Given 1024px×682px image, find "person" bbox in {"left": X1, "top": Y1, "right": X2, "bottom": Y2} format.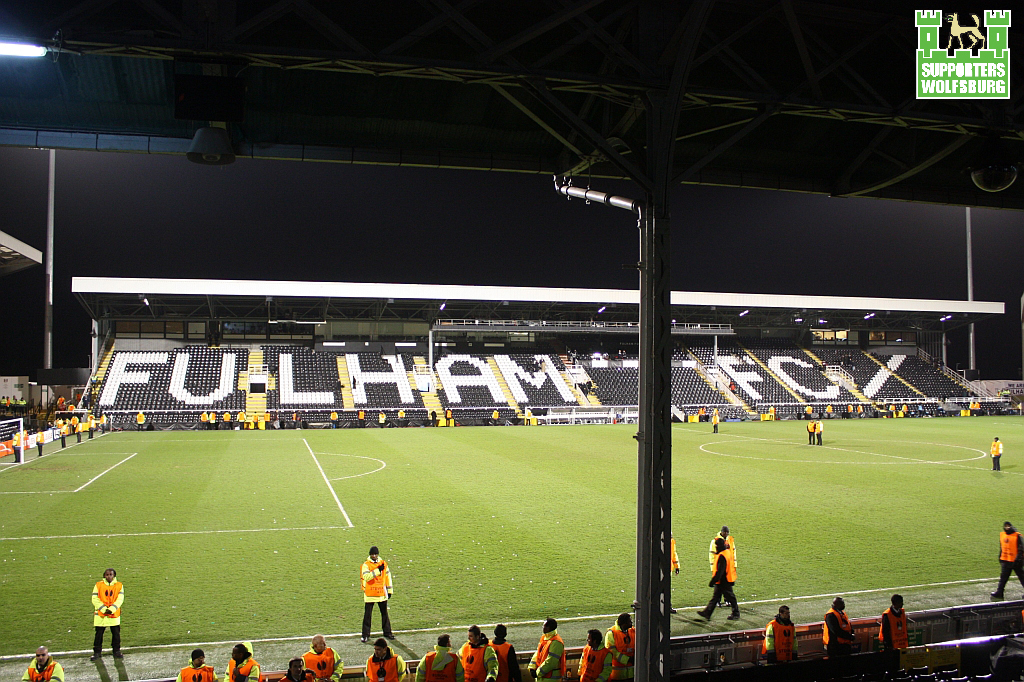
{"left": 712, "top": 407, "right": 722, "bottom": 435}.
